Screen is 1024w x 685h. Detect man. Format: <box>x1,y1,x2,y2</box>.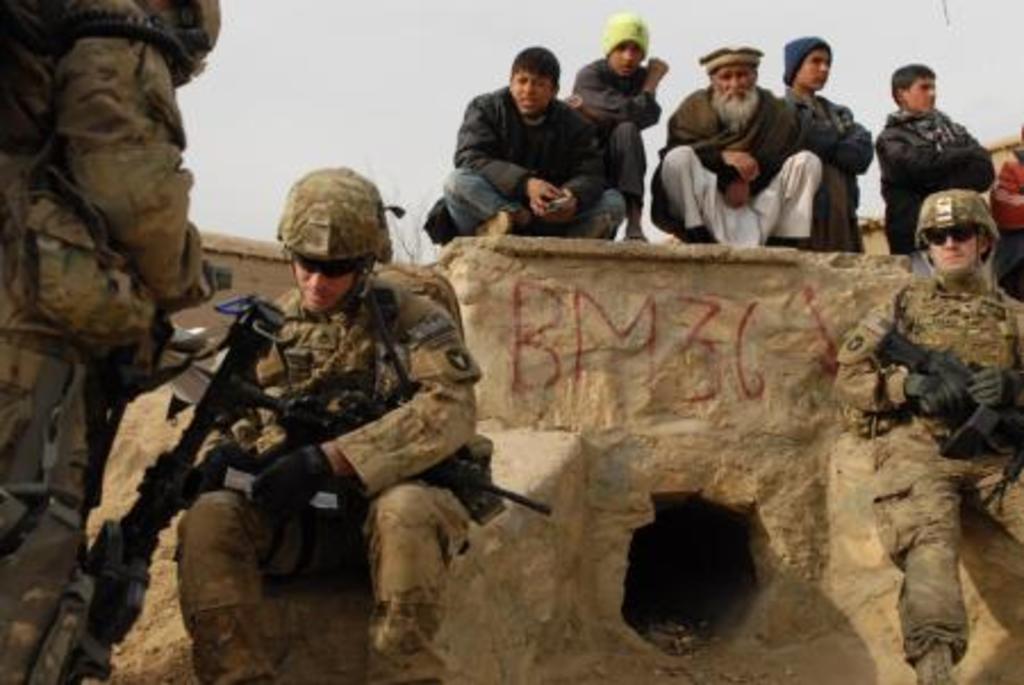
<box>826,178,1022,683</box>.
